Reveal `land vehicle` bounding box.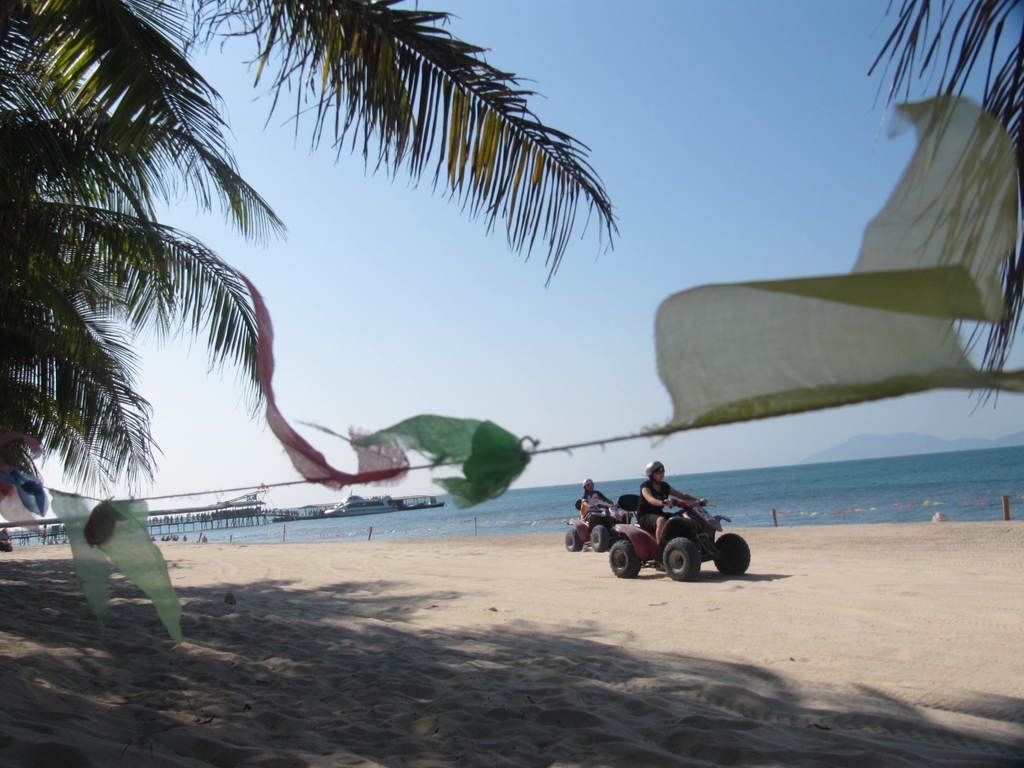
Revealed: rect(586, 490, 725, 589).
